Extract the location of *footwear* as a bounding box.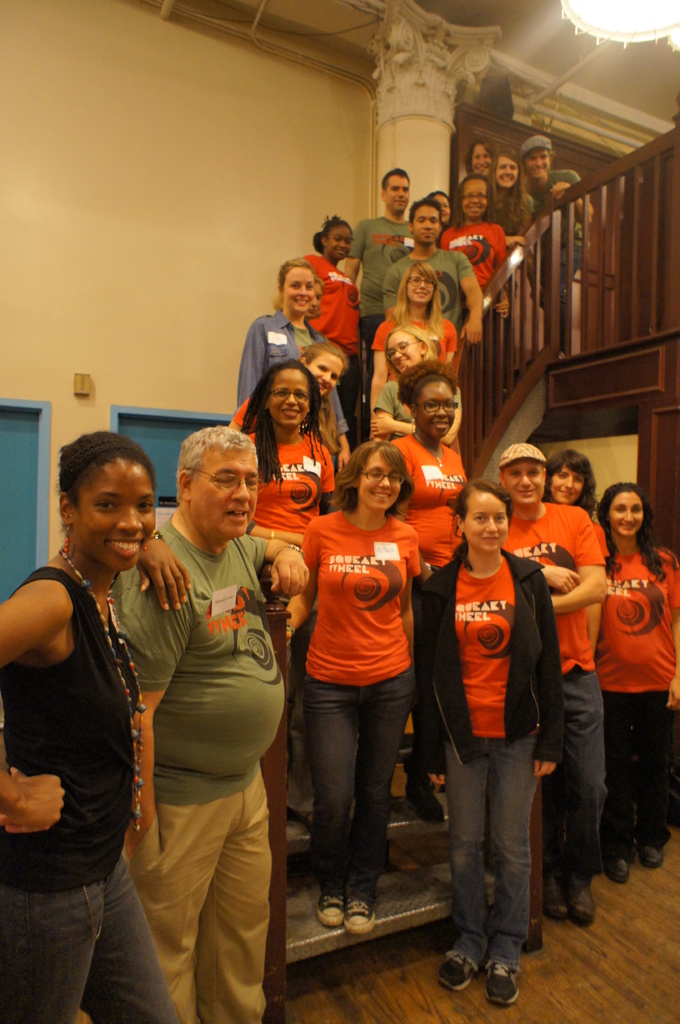
(560, 877, 594, 922).
